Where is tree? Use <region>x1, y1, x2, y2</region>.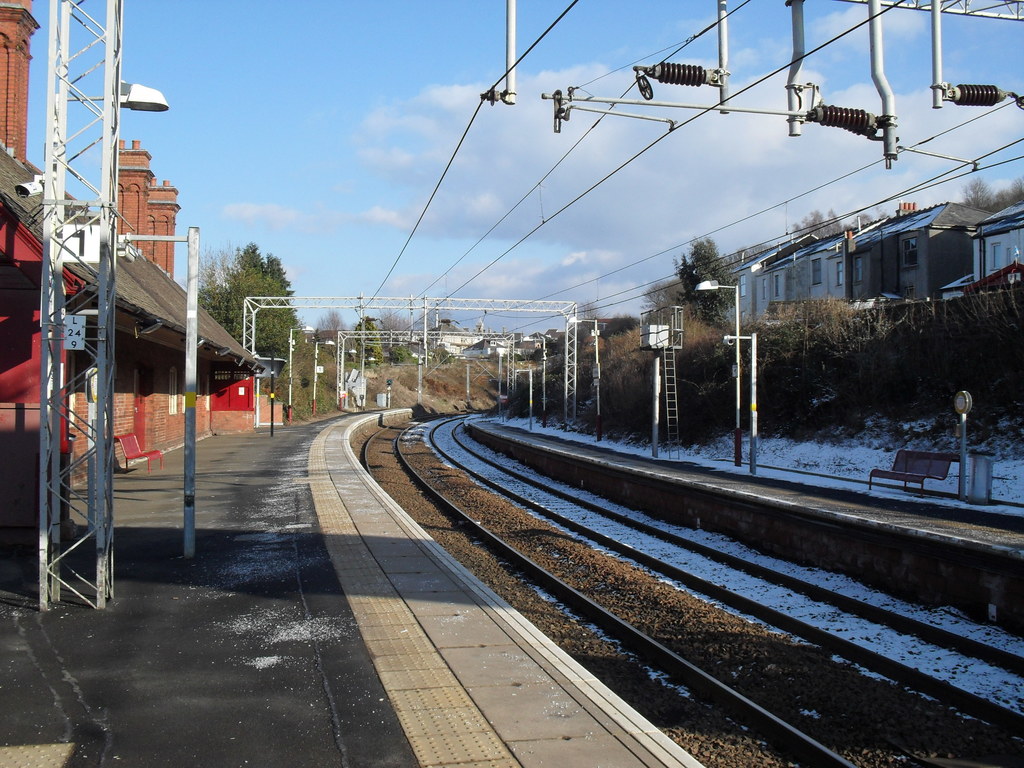
<region>779, 198, 842, 232</region>.
